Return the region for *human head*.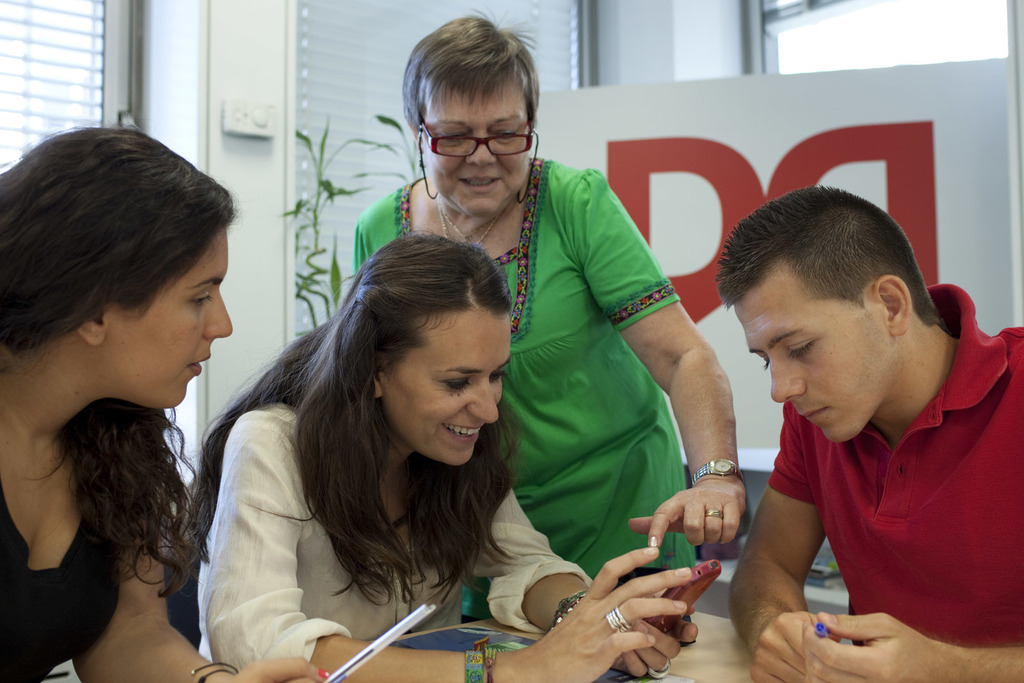
l=404, t=19, r=539, b=215.
